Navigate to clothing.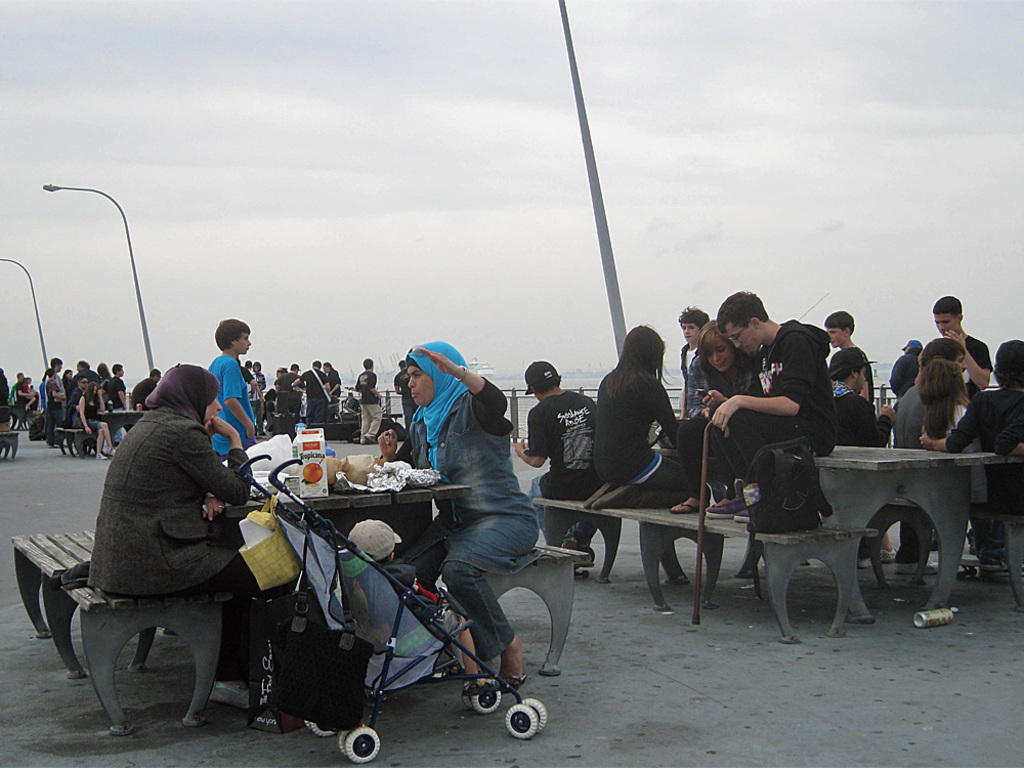
Navigation target: 839,385,864,452.
